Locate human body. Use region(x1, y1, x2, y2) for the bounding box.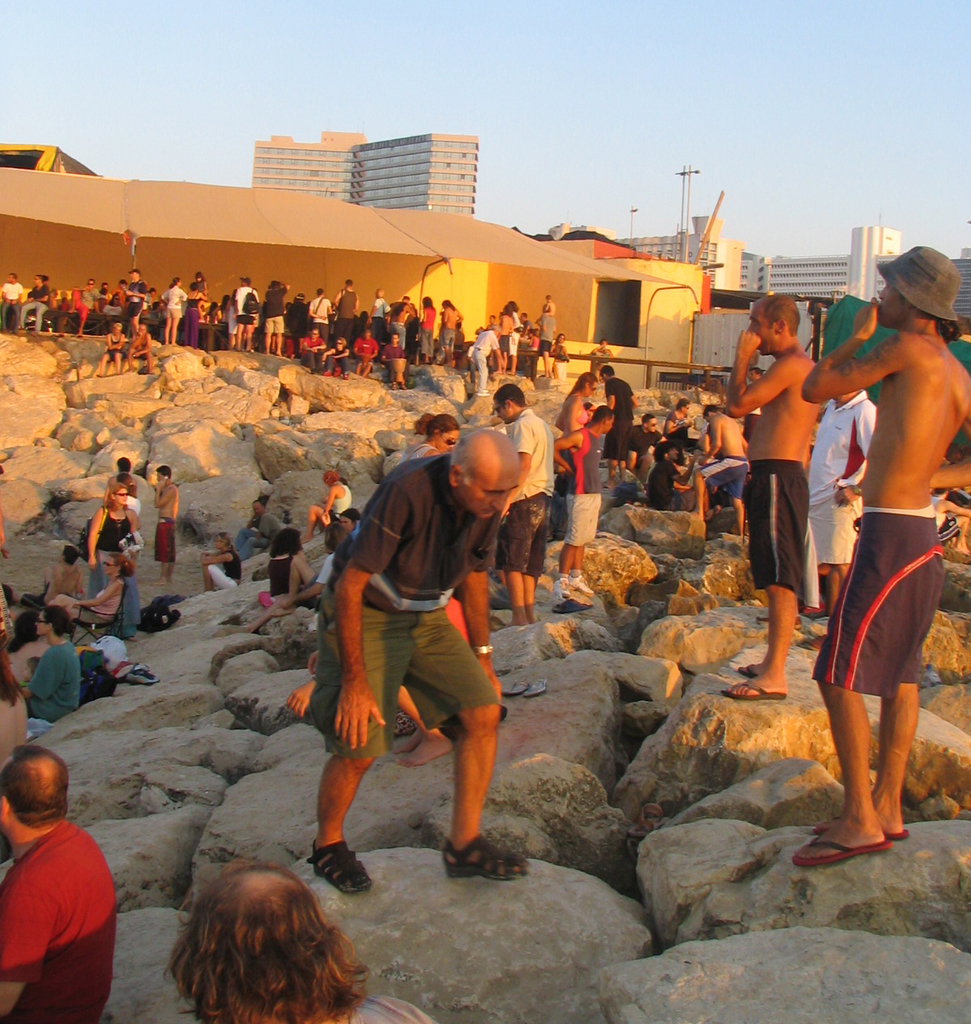
region(26, 283, 463, 388).
